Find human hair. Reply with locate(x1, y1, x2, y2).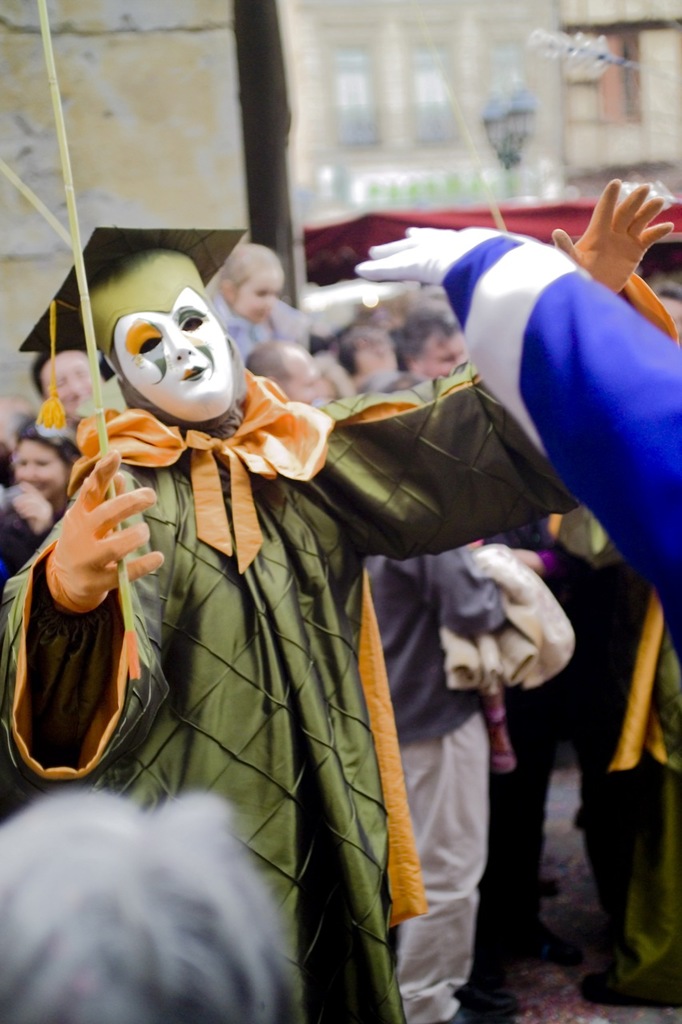
locate(18, 421, 78, 470).
